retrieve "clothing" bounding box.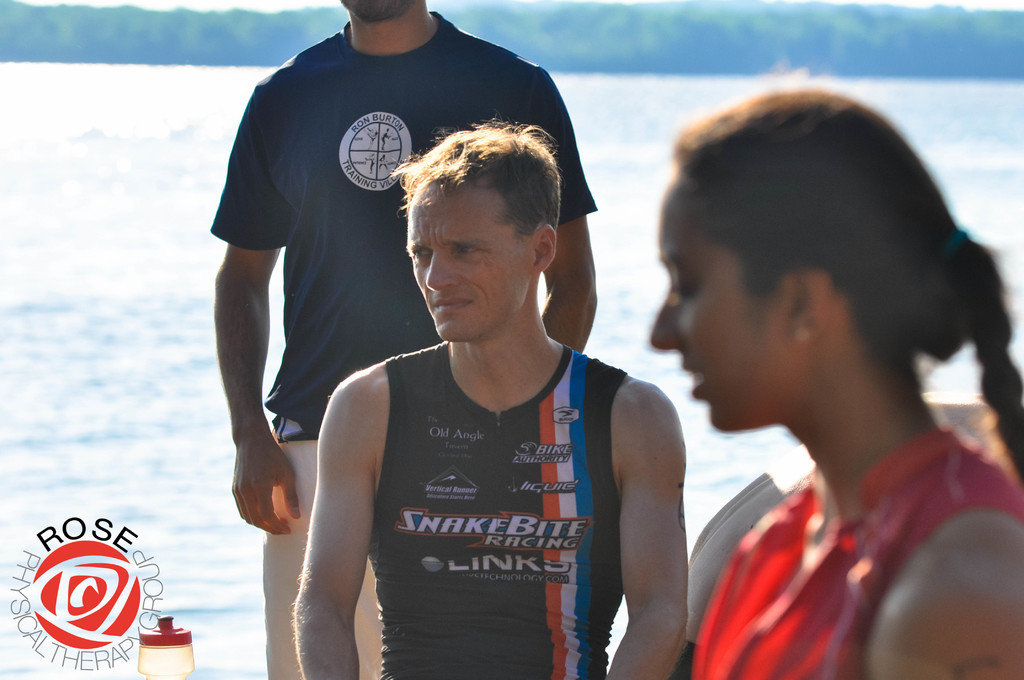
Bounding box: {"x1": 688, "y1": 425, "x2": 1023, "y2": 679}.
